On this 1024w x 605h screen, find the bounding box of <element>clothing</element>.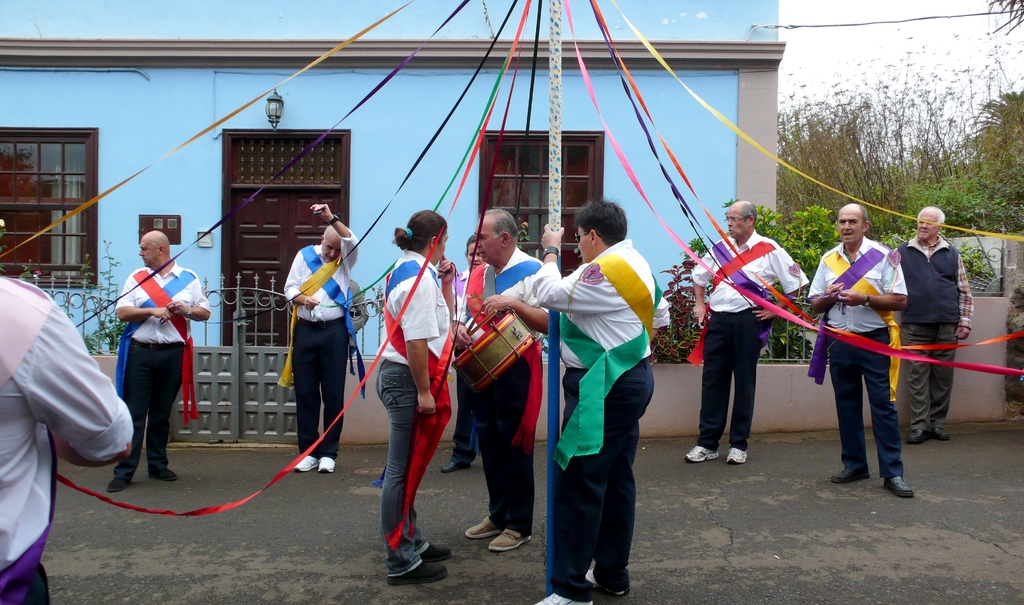
Bounding box: rect(0, 270, 141, 604).
